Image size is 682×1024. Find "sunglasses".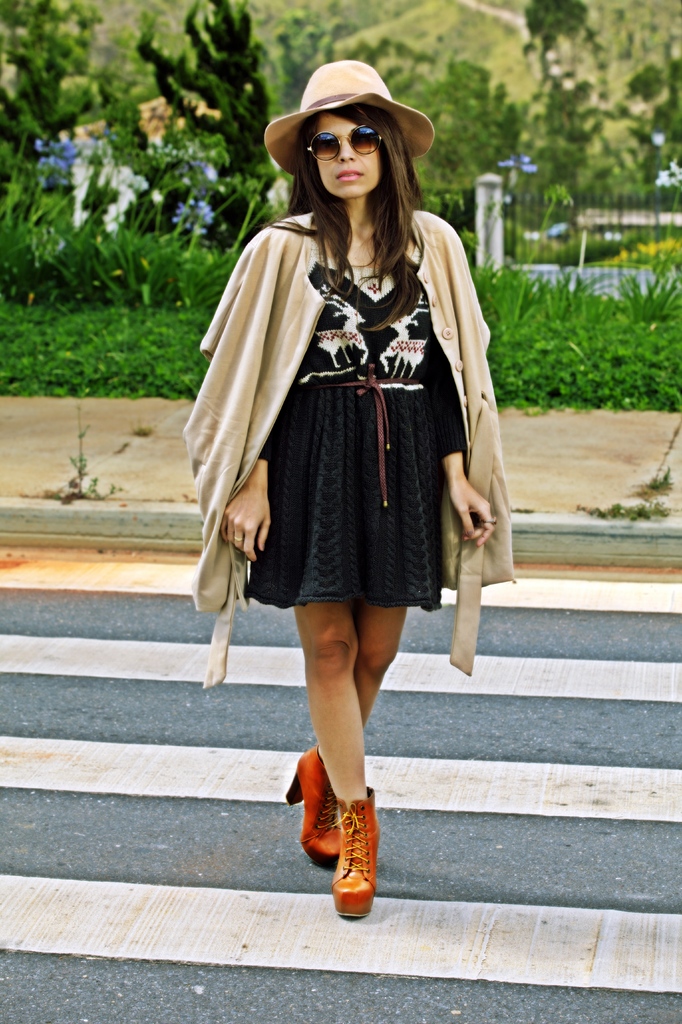
[x1=303, y1=129, x2=398, y2=169].
